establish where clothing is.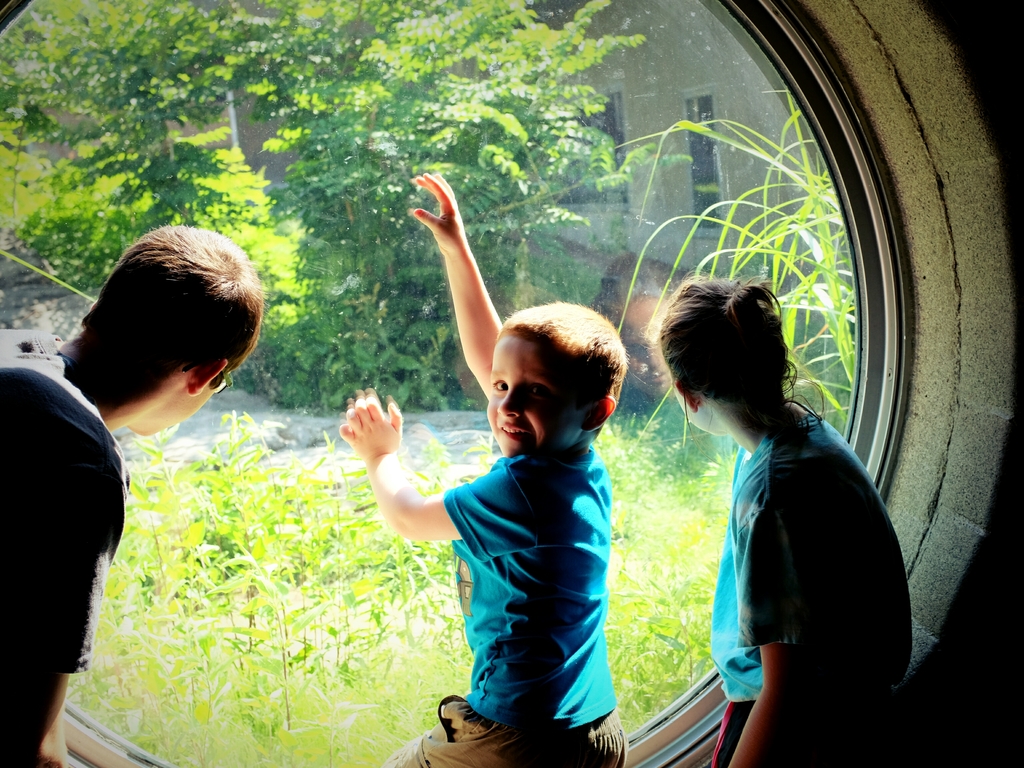
Established at bbox(0, 363, 131, 764).
